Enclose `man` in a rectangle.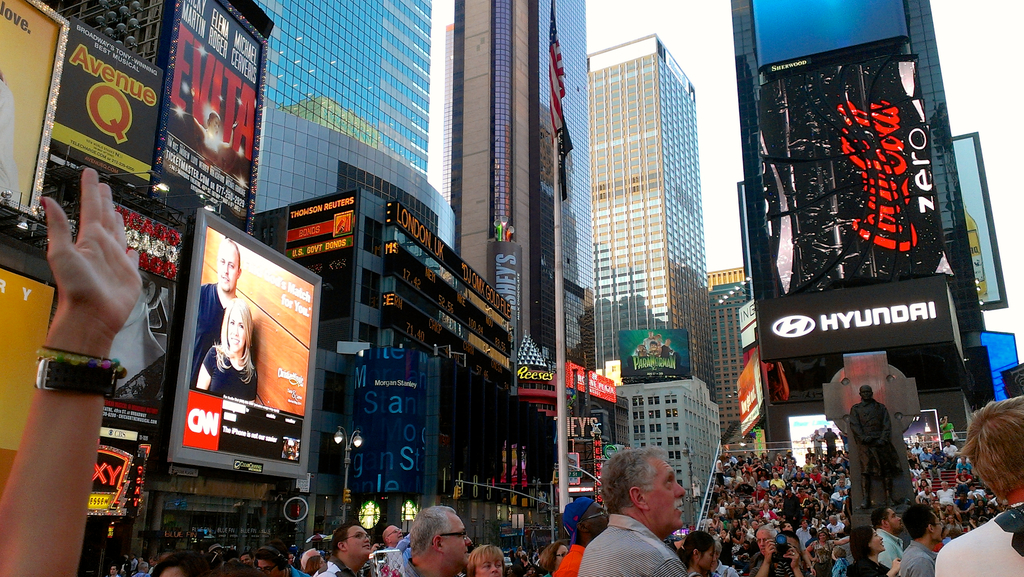
box=[744, 524, 806, 576].
